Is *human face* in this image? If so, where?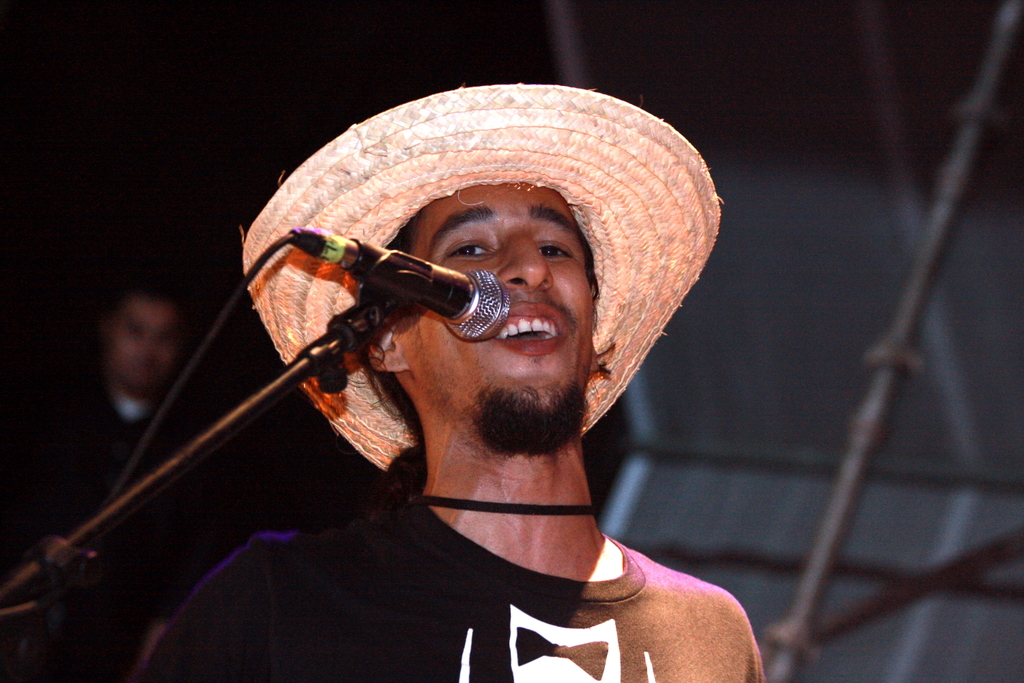
Yes, at region(397, 182, 602, 443).
